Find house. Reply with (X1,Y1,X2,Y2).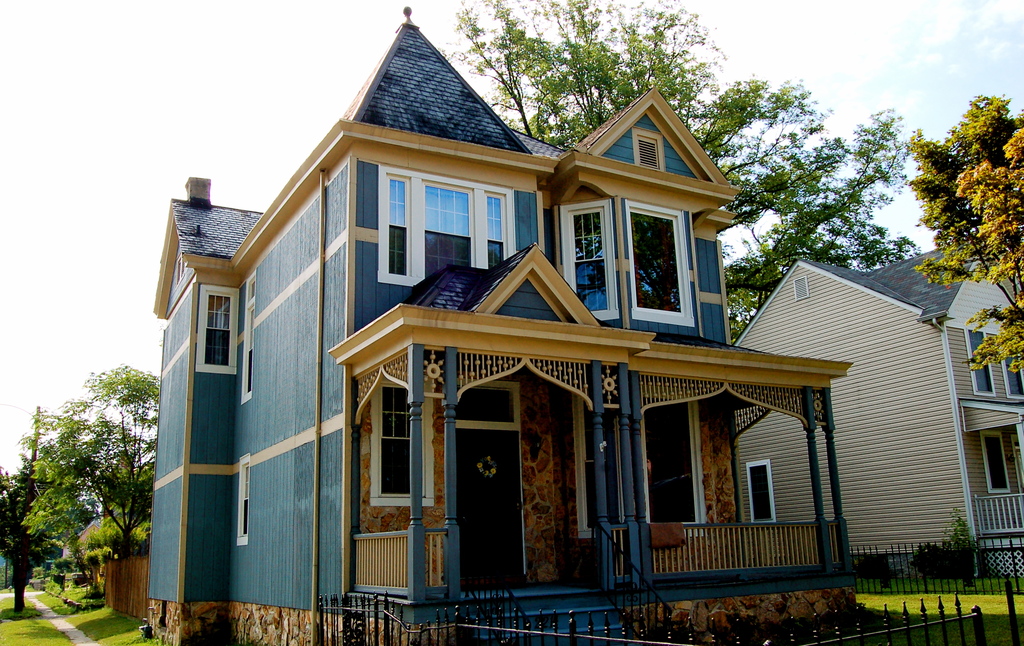
(150,38,858,620).
